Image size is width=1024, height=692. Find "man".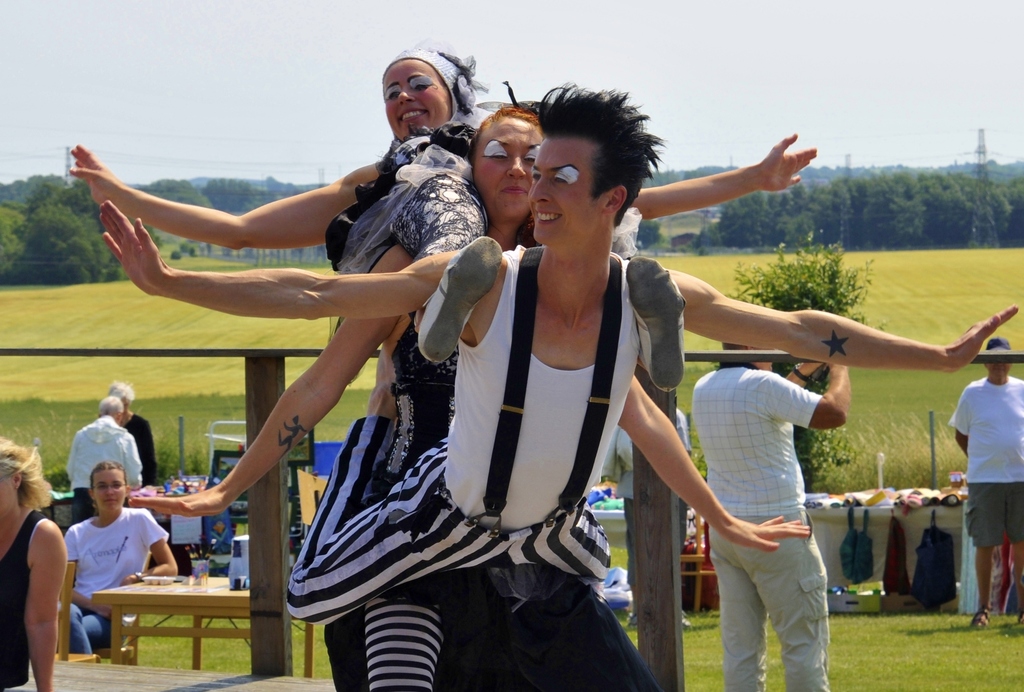
(left=101, top=83, right=1016, bottom=691).
